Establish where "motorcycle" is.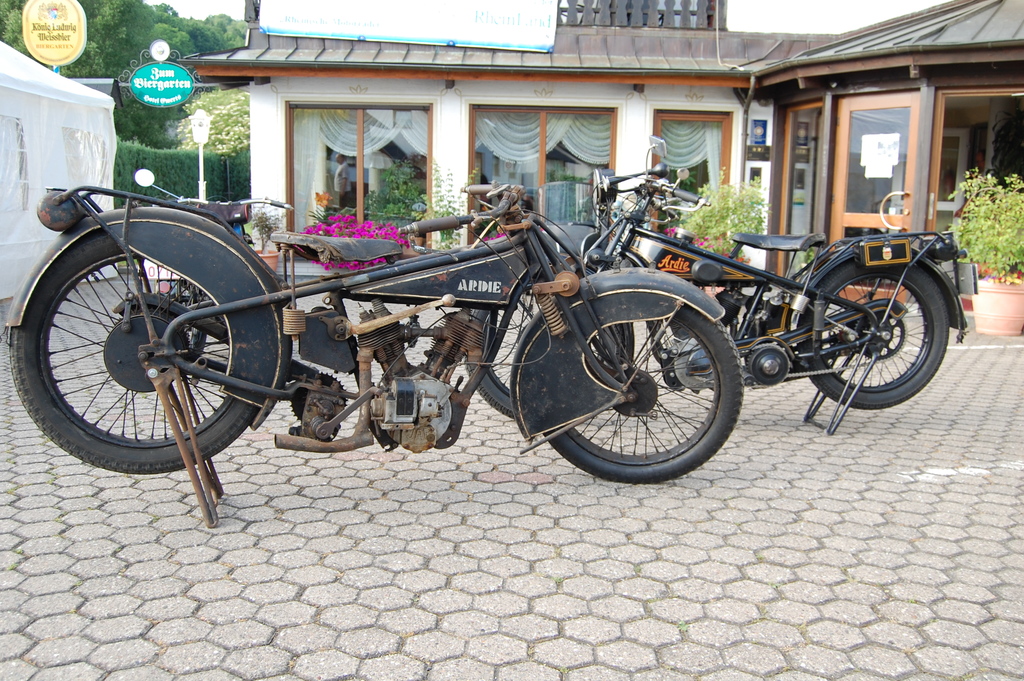
Established at box(465, 135, 979, 436).
